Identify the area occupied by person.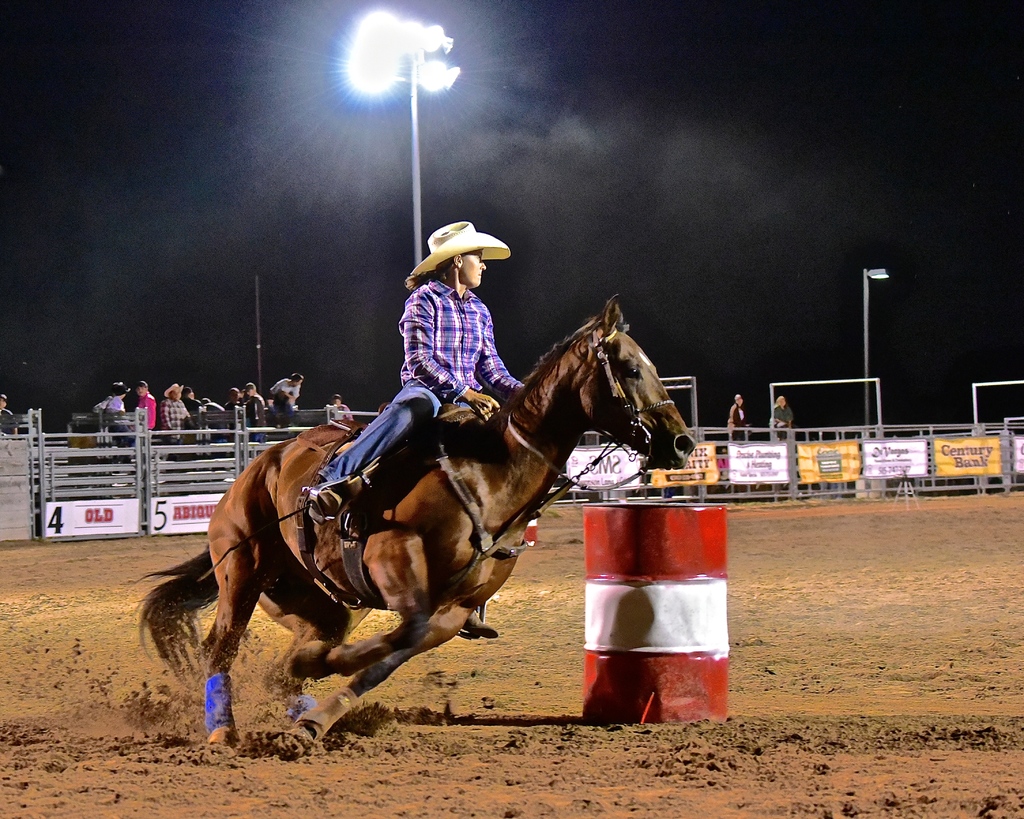
Area: (241,384,258,441).
